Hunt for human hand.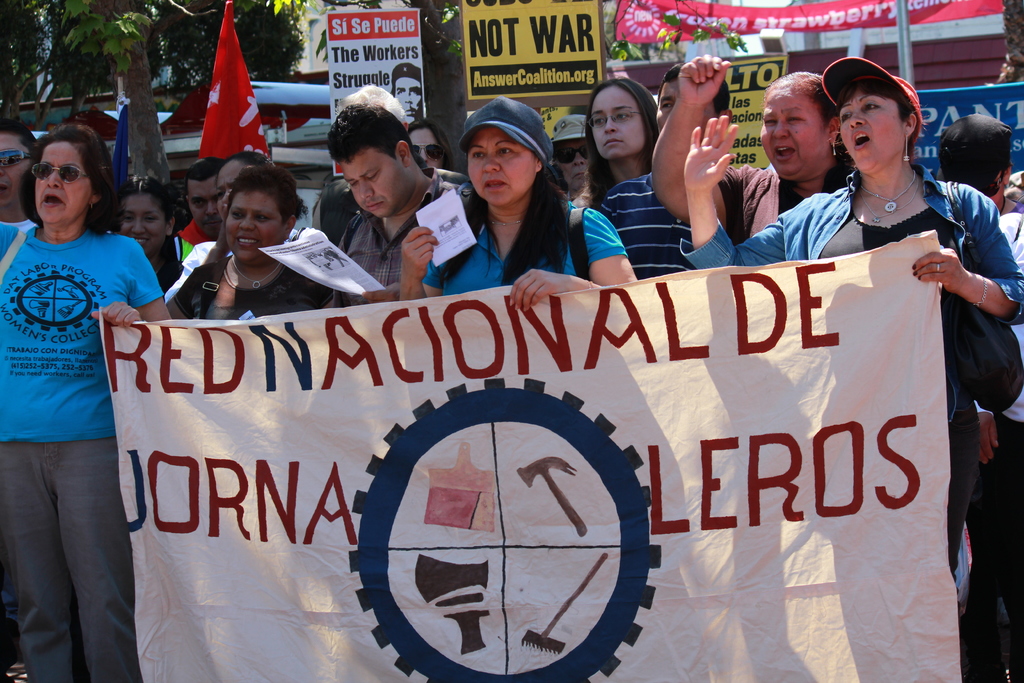
Hunted down at 509, 269, 573, 317.
